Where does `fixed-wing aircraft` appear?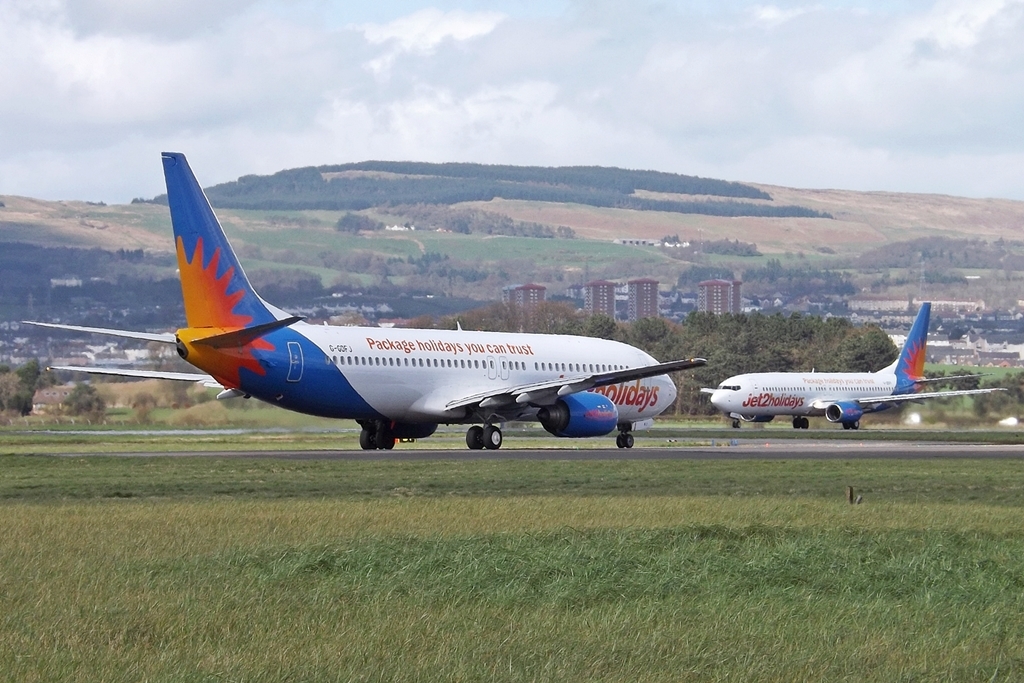
Appears at <box>15,143,706,451</box>.
